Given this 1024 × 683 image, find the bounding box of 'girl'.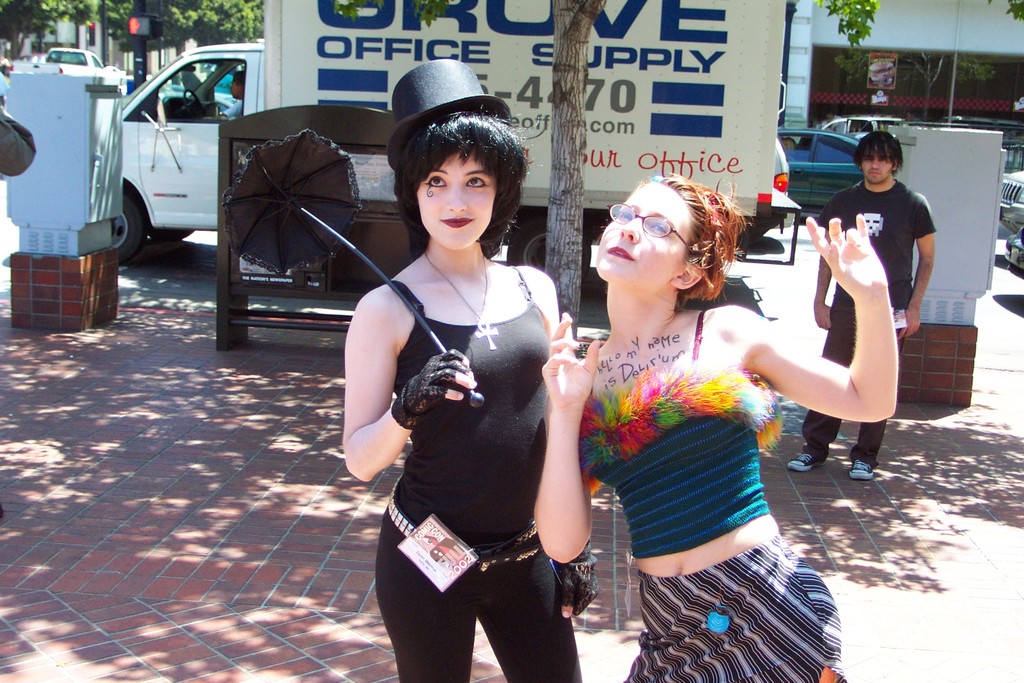
(x1=219, y1=62, x2=601, y2=682).
